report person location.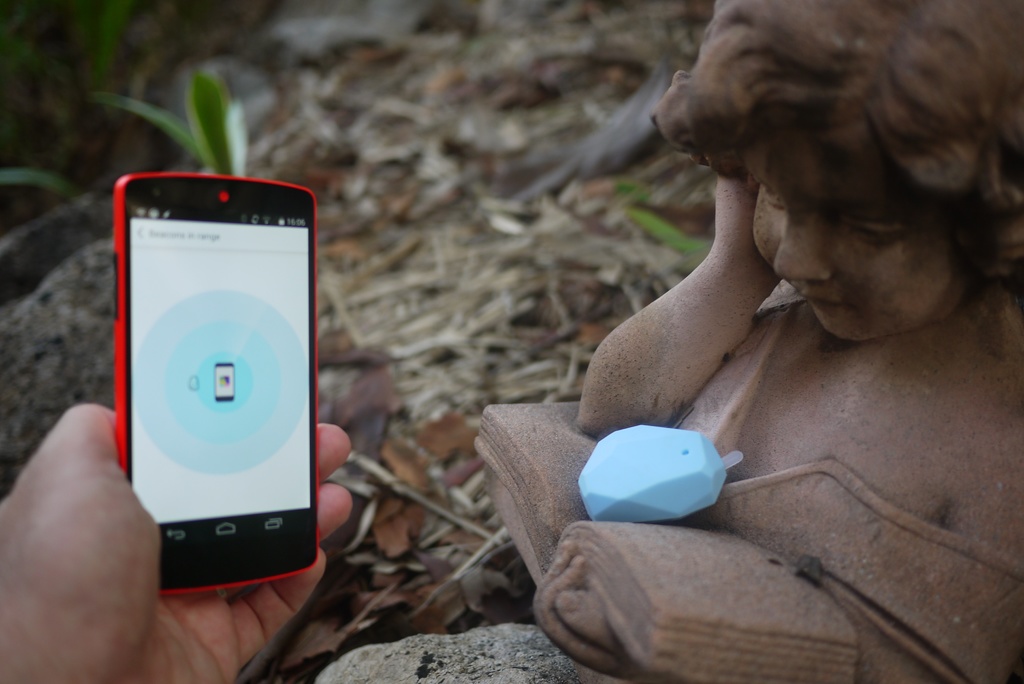
Report: bbox(0, 412, 369, 683).
